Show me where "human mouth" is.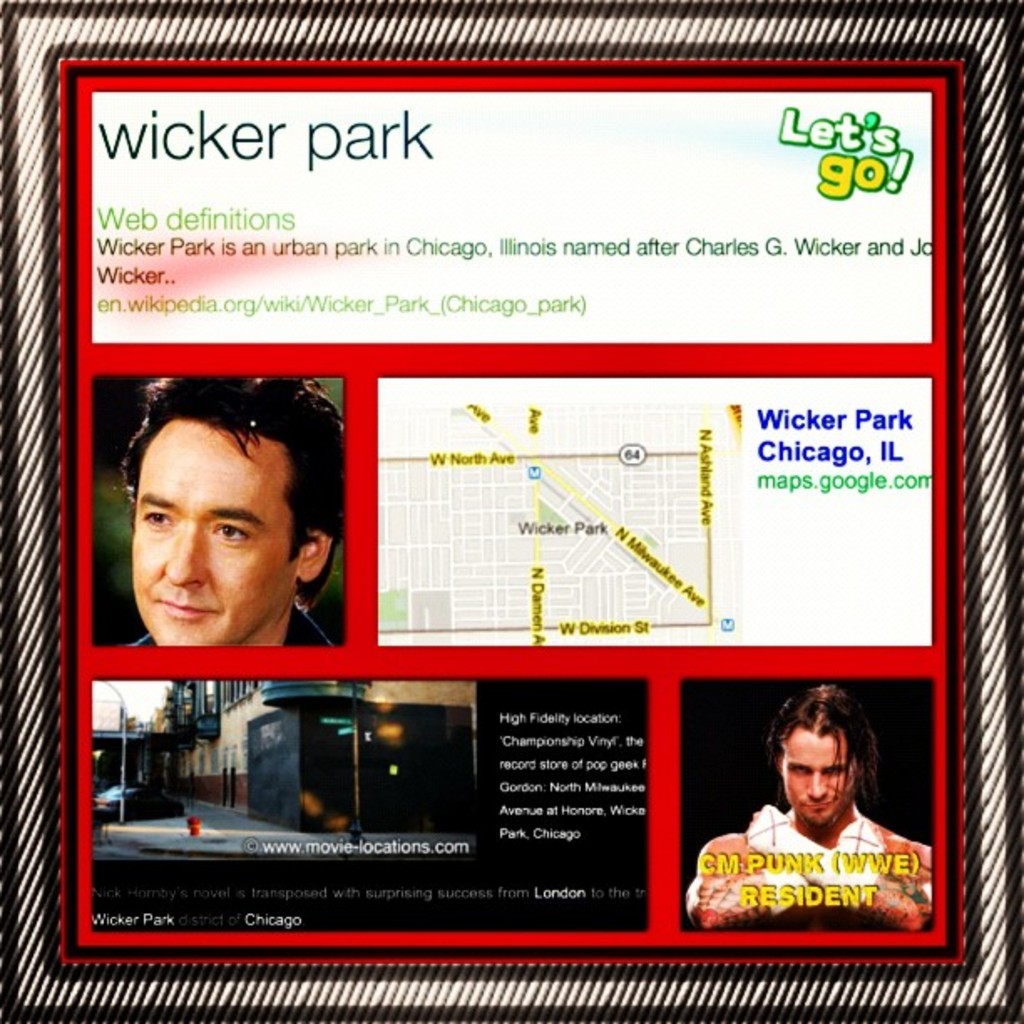
"human mouth" is at x1=154 y1=599 x2=218 y2=617.
